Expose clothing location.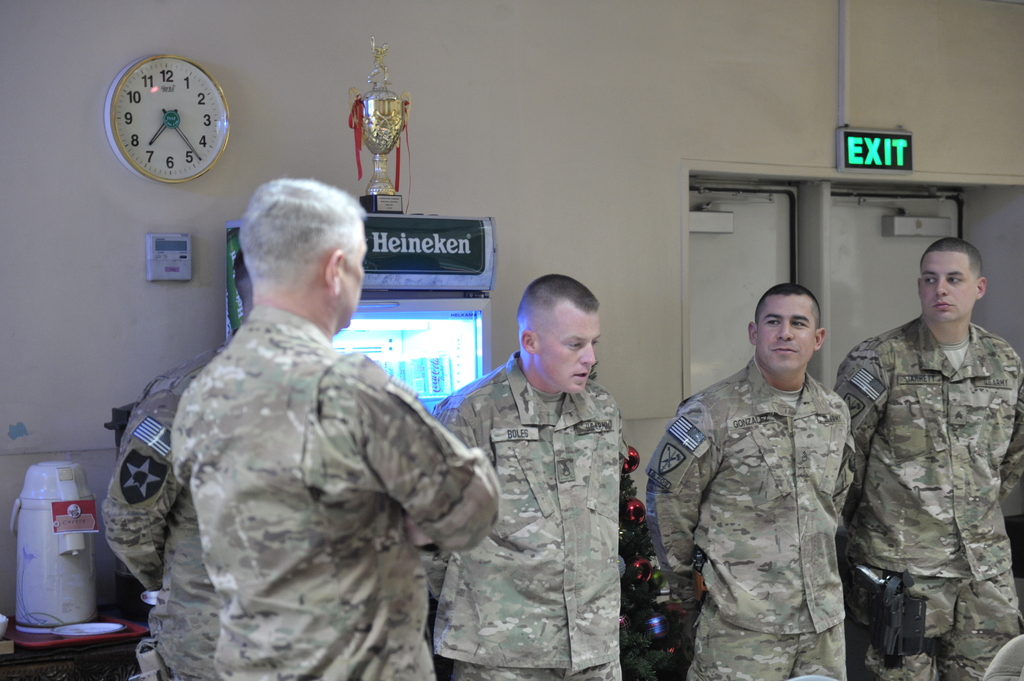
Exposed at bbox=[425, 345, 630, 680].
